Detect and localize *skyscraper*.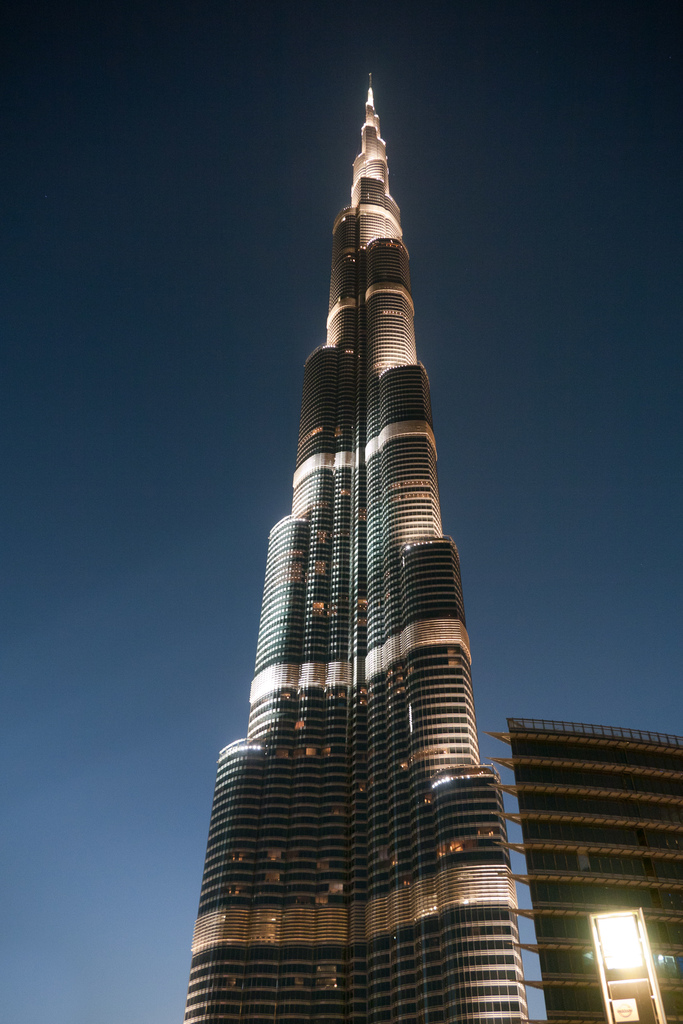
Localized at BBox(180, 137, 546, 1019).
